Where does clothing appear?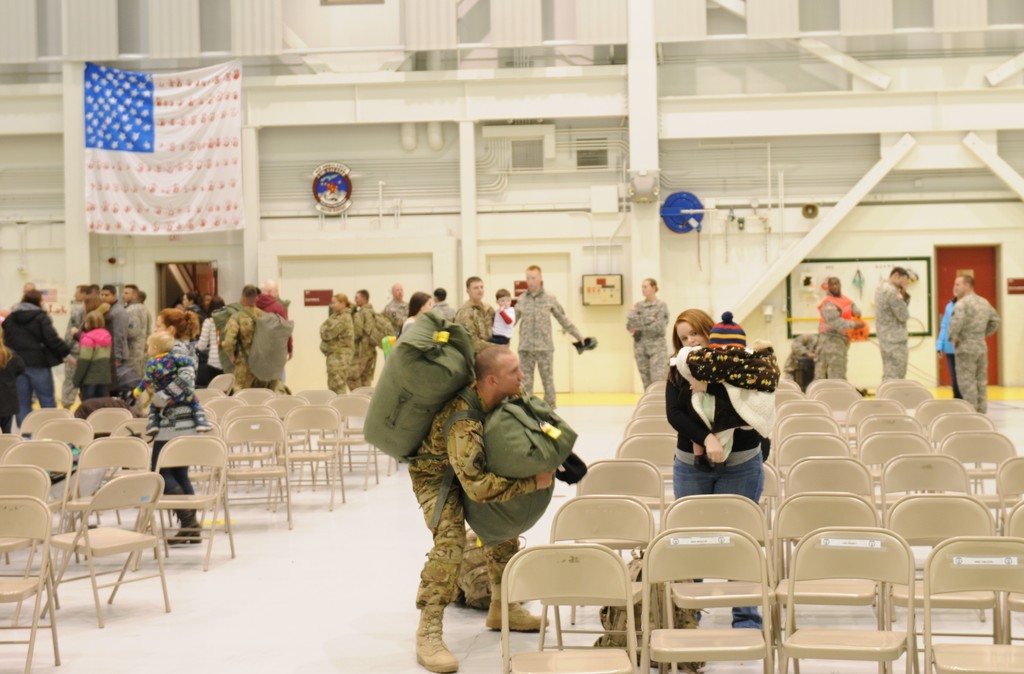
Appears at (947, 277, 1007, 397).
